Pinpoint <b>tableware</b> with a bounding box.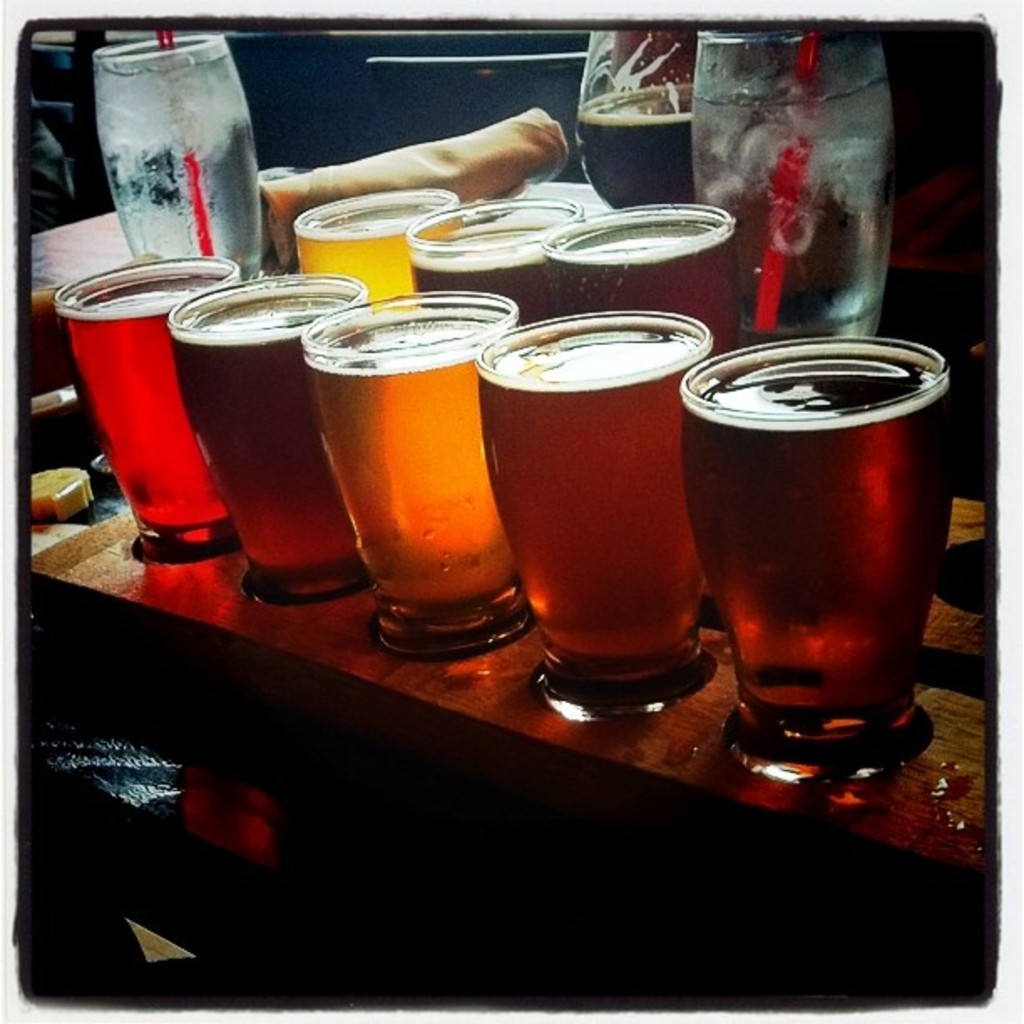
[left=540, top=199, right=741, bottom=350].
